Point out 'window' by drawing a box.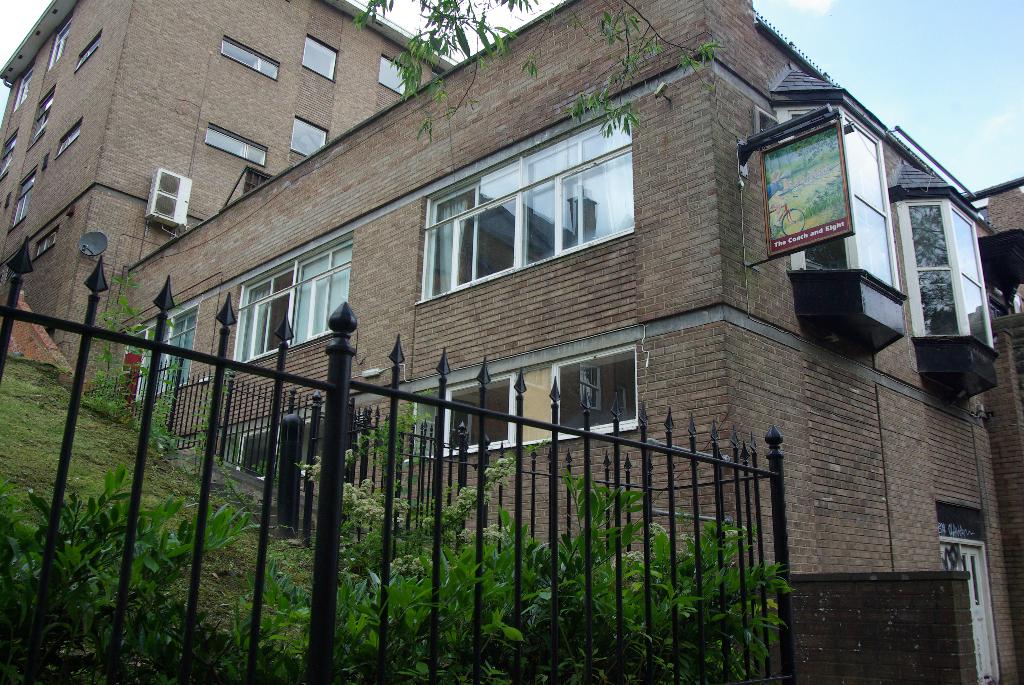
[left=0, top=126, right=17, bottom=185].
